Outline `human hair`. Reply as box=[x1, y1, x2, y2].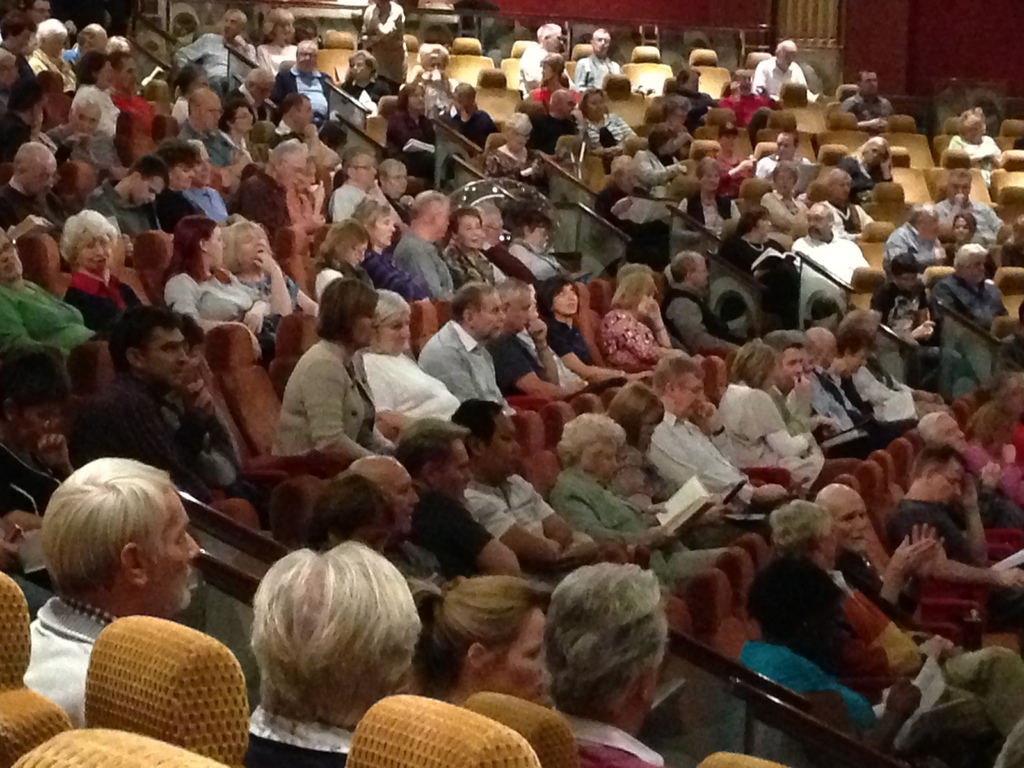
box=[161, 218, 246, 282].
